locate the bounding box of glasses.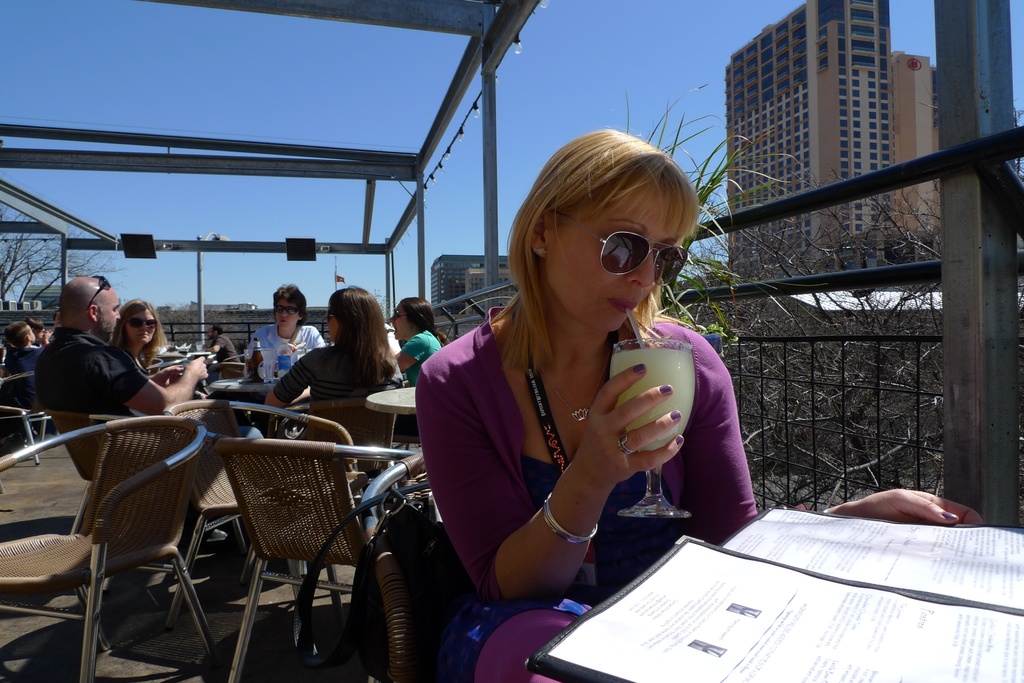
Bounding box: locate(540, 207, 695, 278).
